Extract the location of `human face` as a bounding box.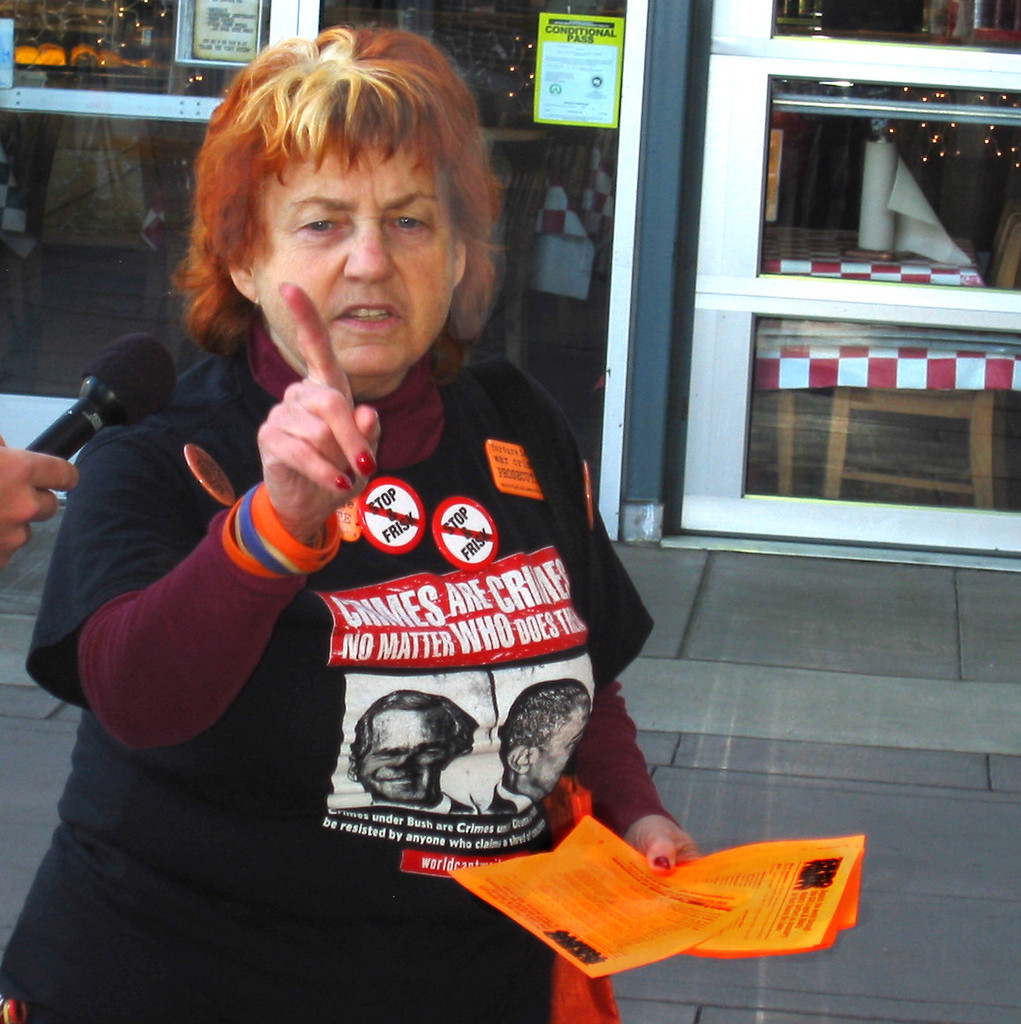
Rect(257, 151, 458, 370).
